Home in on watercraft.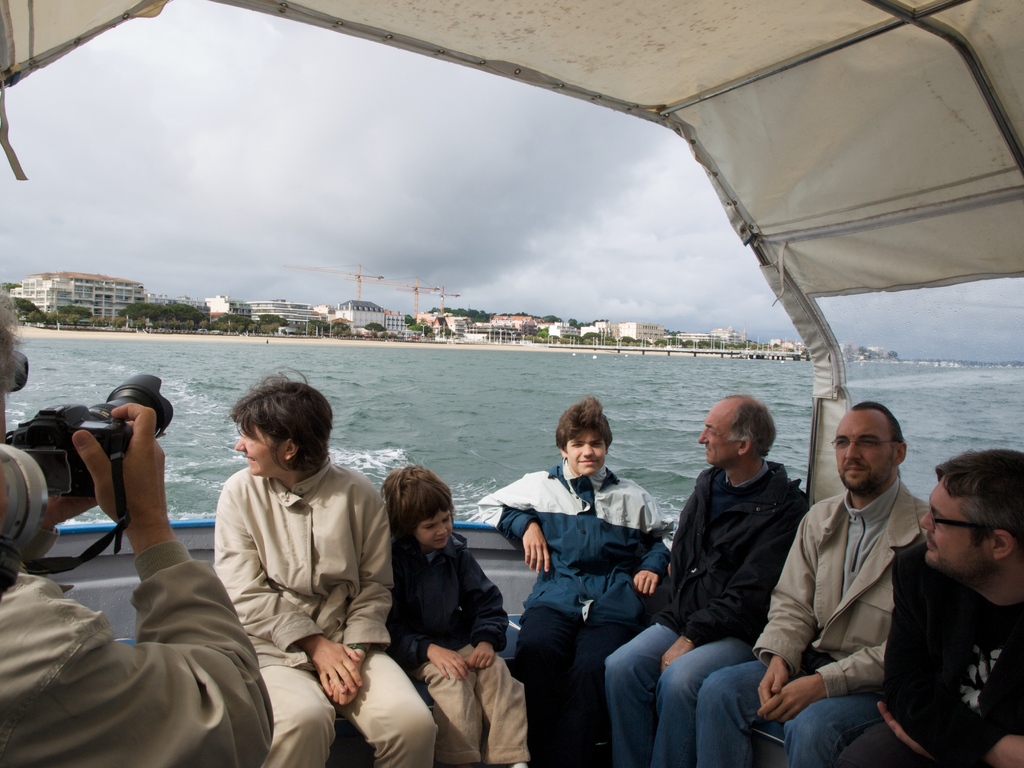
Homed in at bbox(0, 0, 1023, 767).
